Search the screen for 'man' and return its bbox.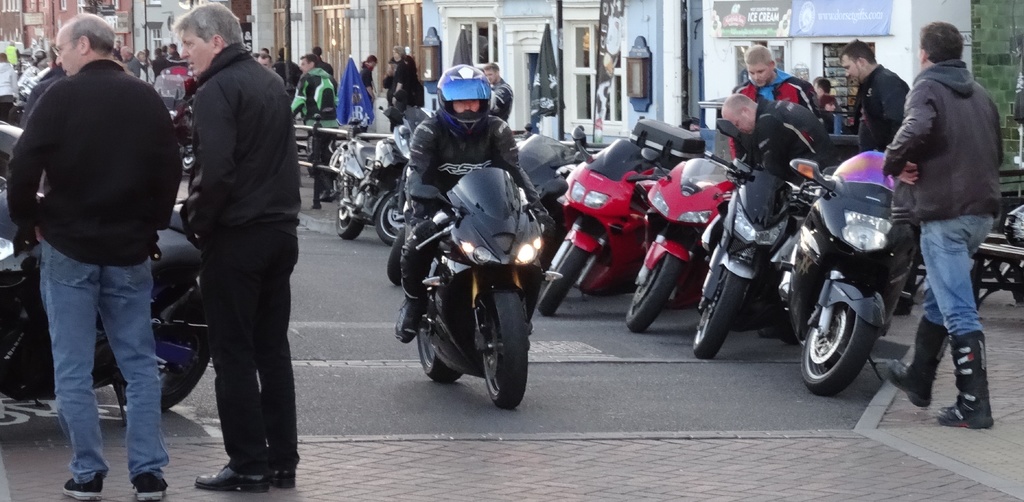
Found: 358/56/378/117.
